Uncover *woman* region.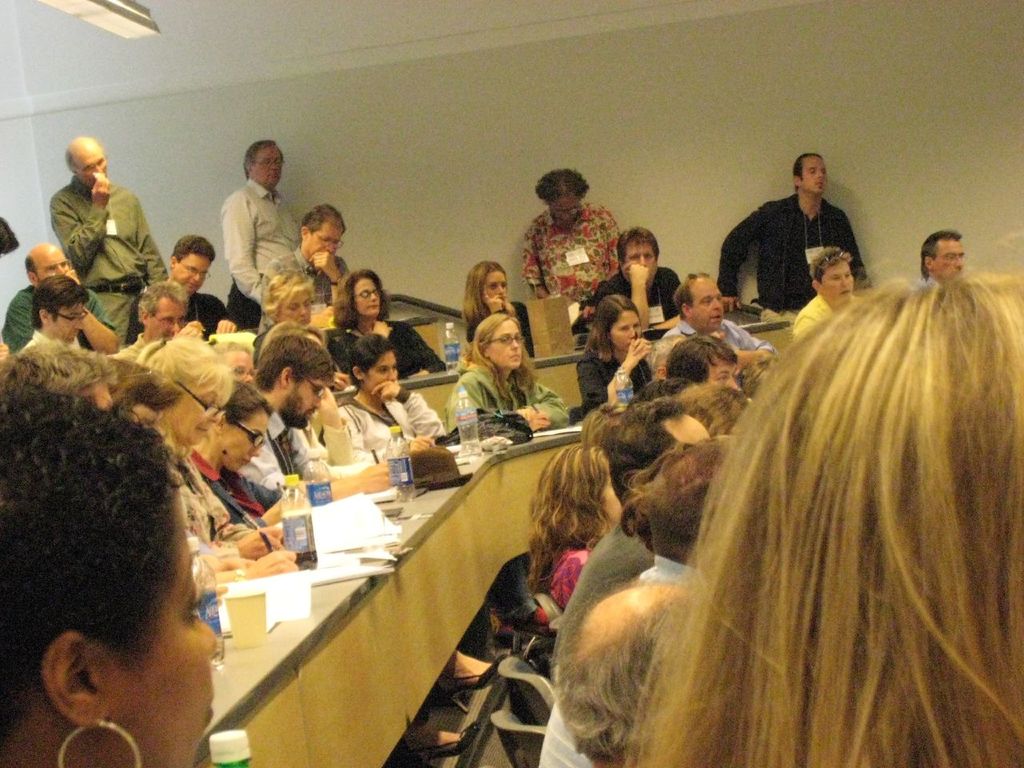
Uncovered: (0,364,222,767).
